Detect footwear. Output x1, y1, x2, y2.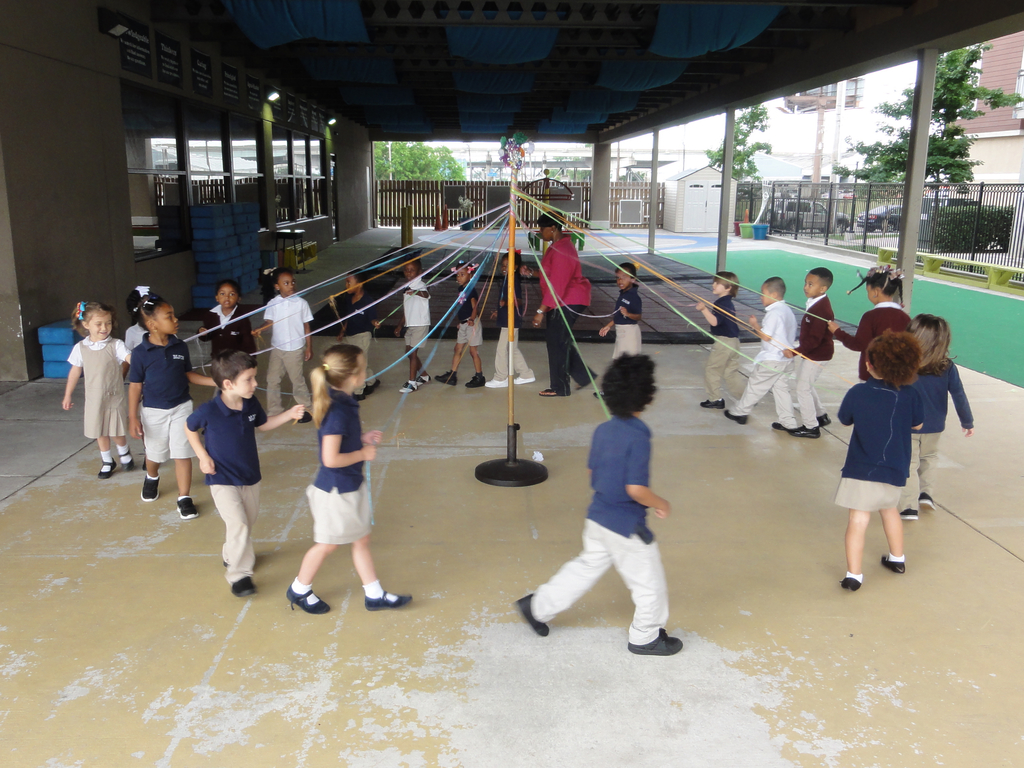
537, 393, 561, 399.
